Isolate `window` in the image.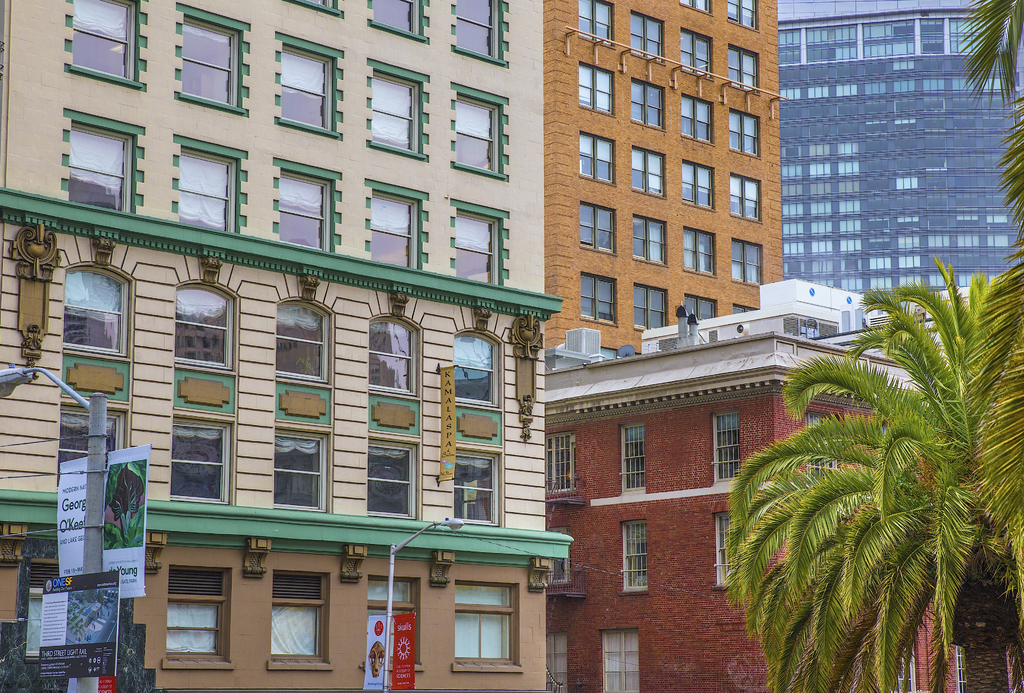
Isolated region: bbox=[56, 0, 155, 93].
